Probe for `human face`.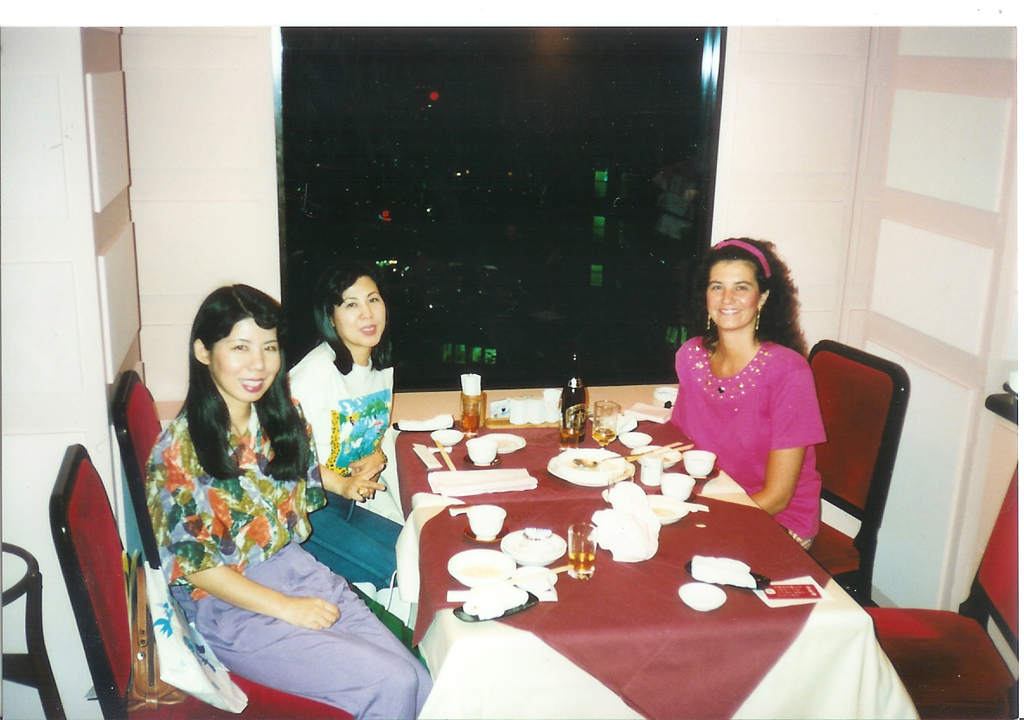
Probe result: bbox=(334, 280, 385, 346).
